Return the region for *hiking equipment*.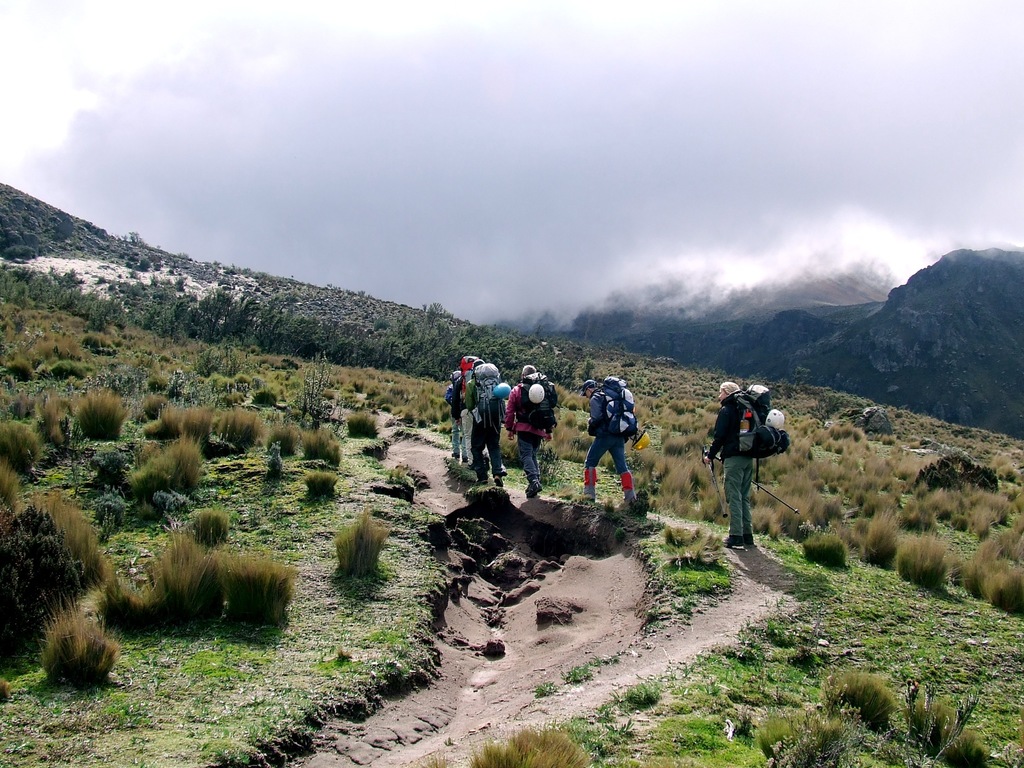
bbox=(702, 443, 727, 521).
